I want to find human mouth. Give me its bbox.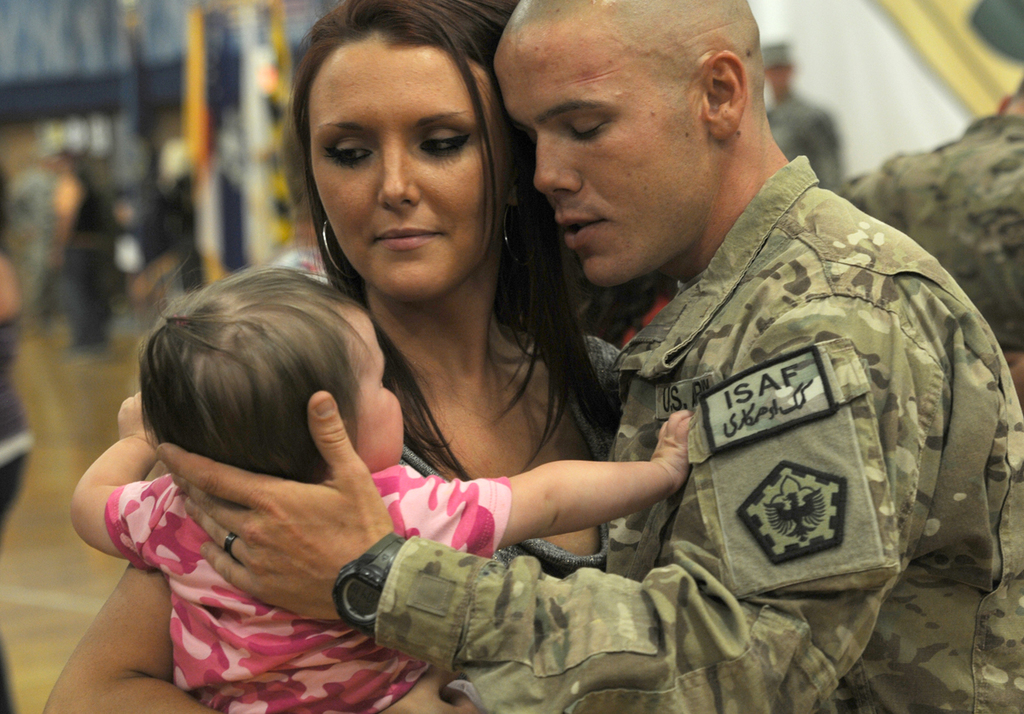
<box>376,224,440,249</box>.
